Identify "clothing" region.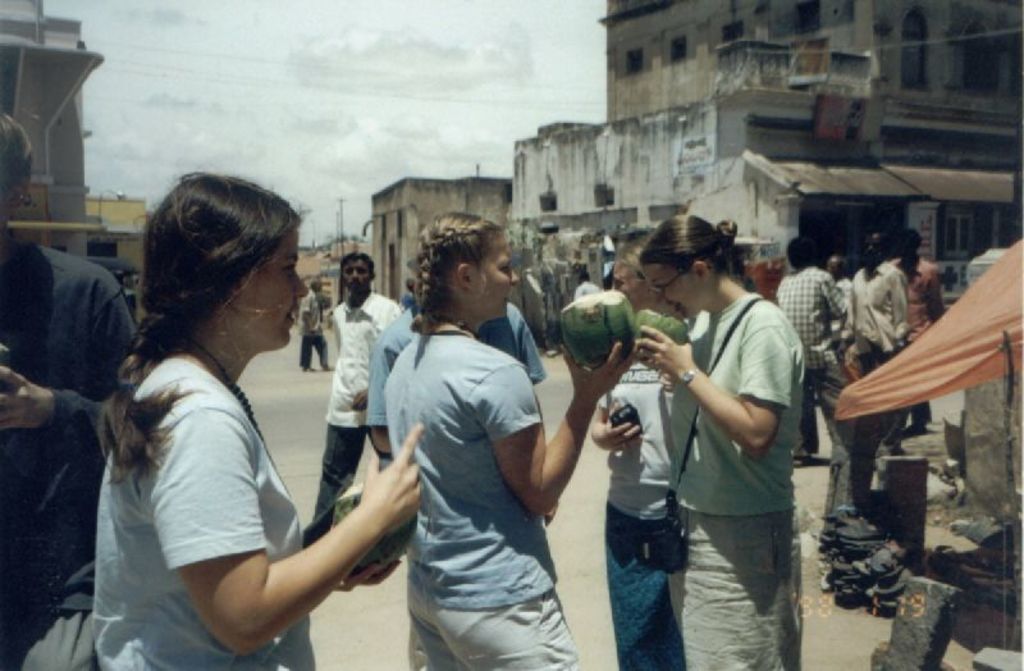
Region: BBox(96, 279, 388, 654).
